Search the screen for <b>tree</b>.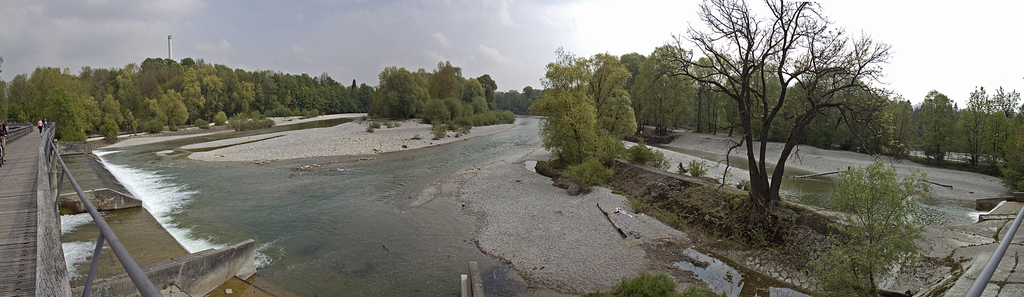
Found at 804 153 947 296.
